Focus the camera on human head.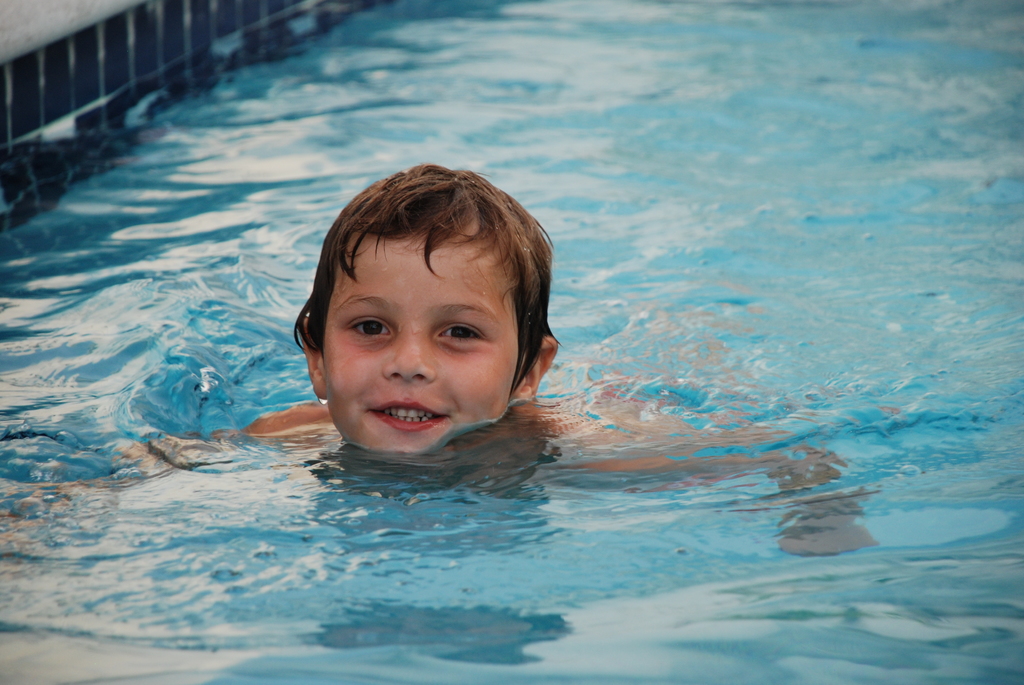
Focus region: left=285, top=158, right=529, bottom=439.
